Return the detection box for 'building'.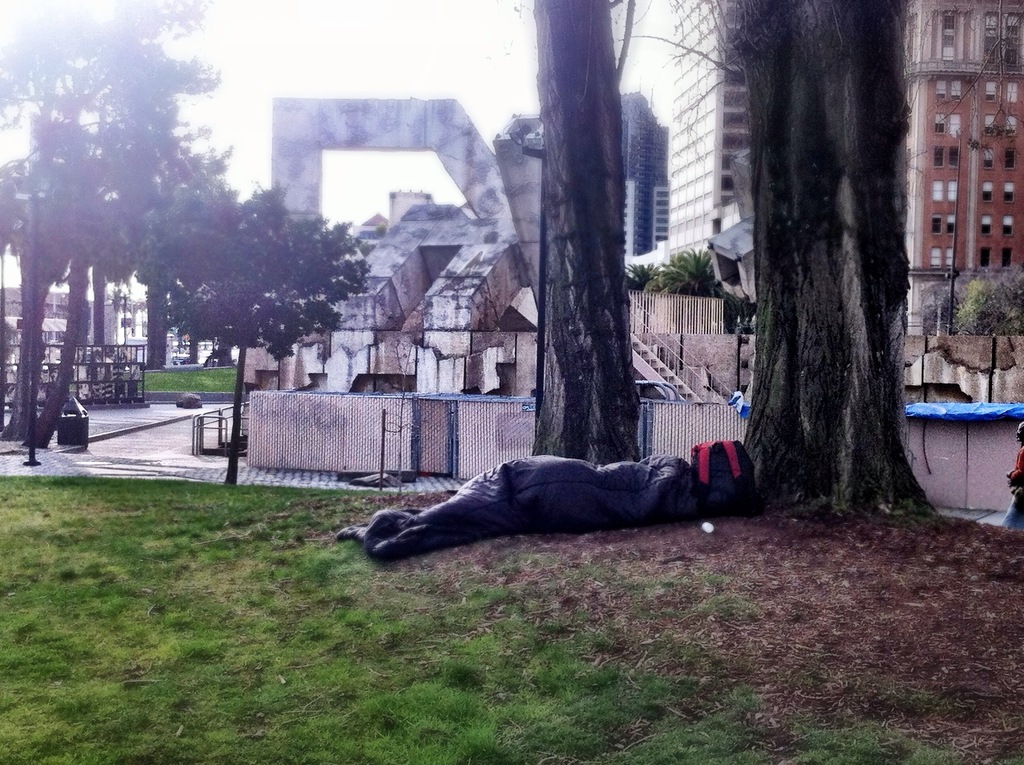
(902, 0, 1023, 396).
